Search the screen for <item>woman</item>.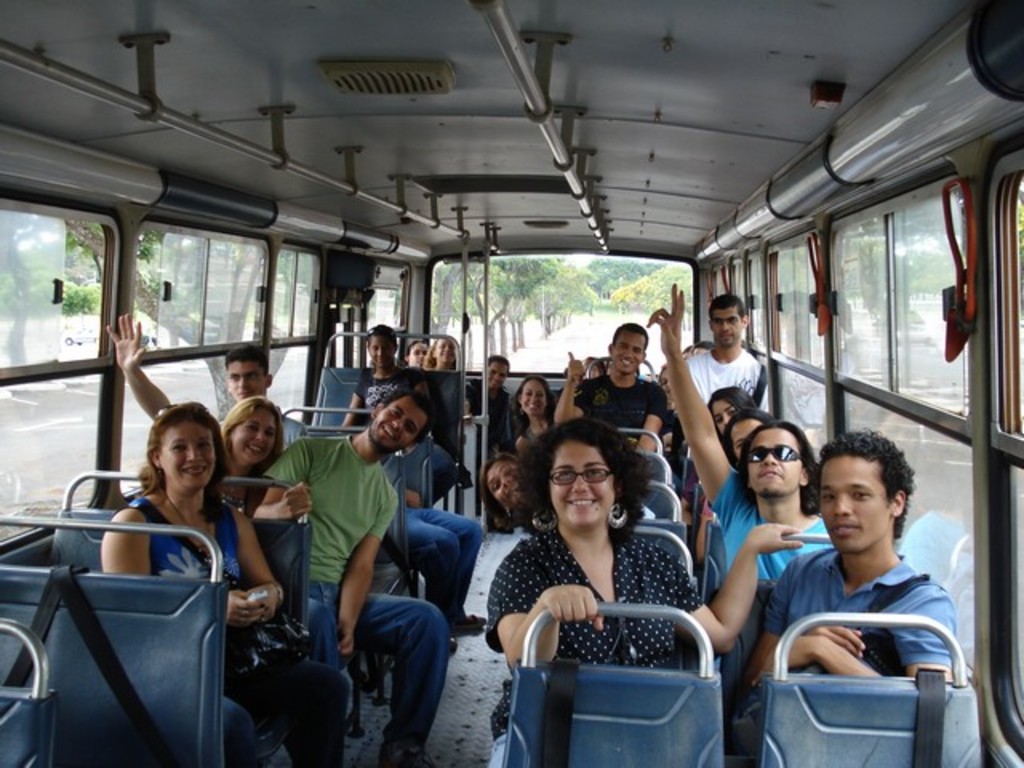
Found at <bbox>93, 395, 354, 766</bbox>.
